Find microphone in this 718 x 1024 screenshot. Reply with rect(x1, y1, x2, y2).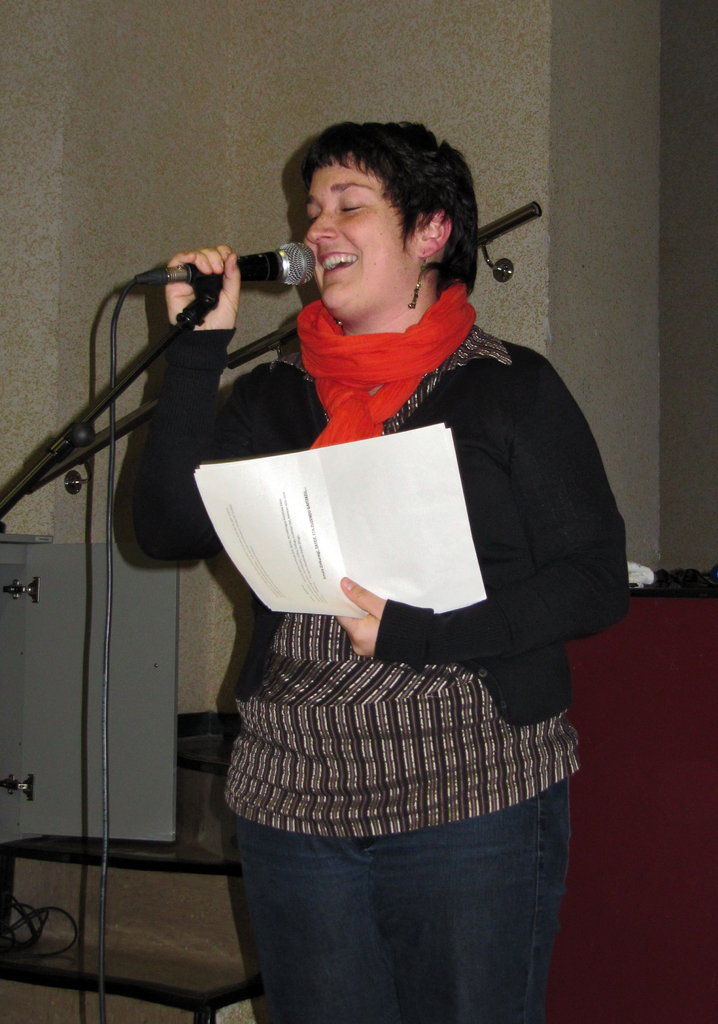
rect(129, 232, 312, 330).
